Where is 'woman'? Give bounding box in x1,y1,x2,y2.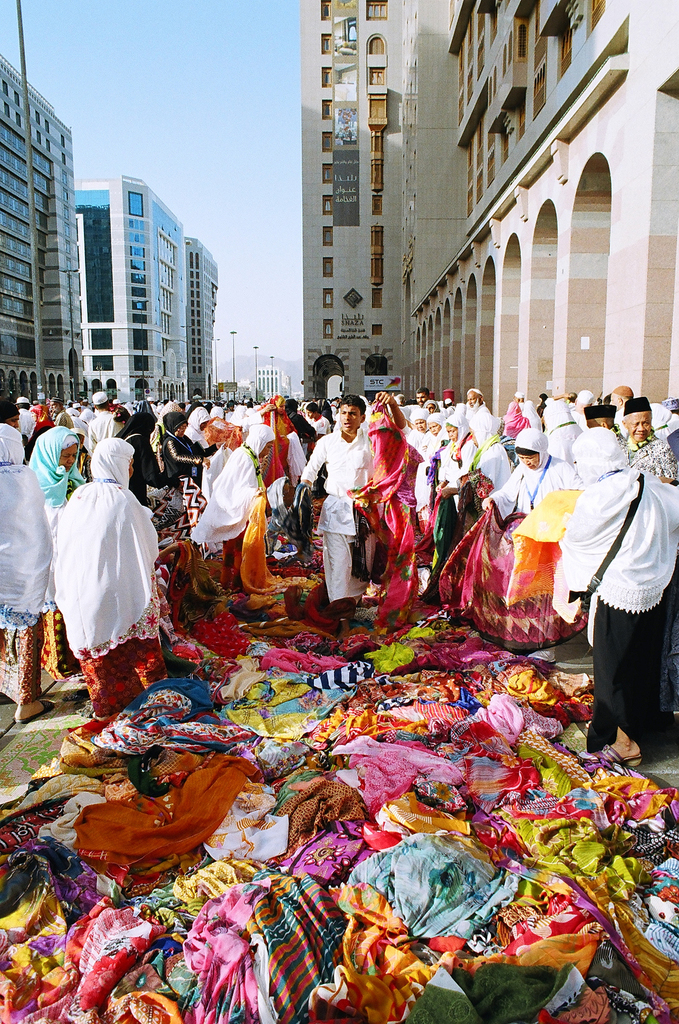
425,399,434,412.
